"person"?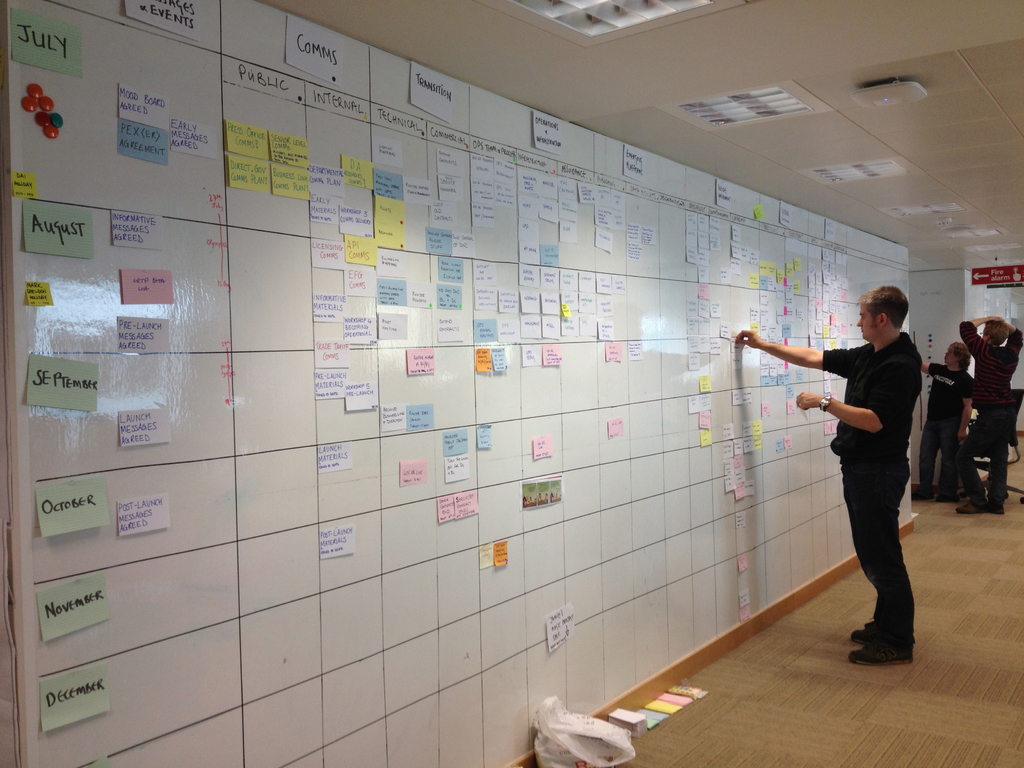
l=923, t=340, r=972, b=497
